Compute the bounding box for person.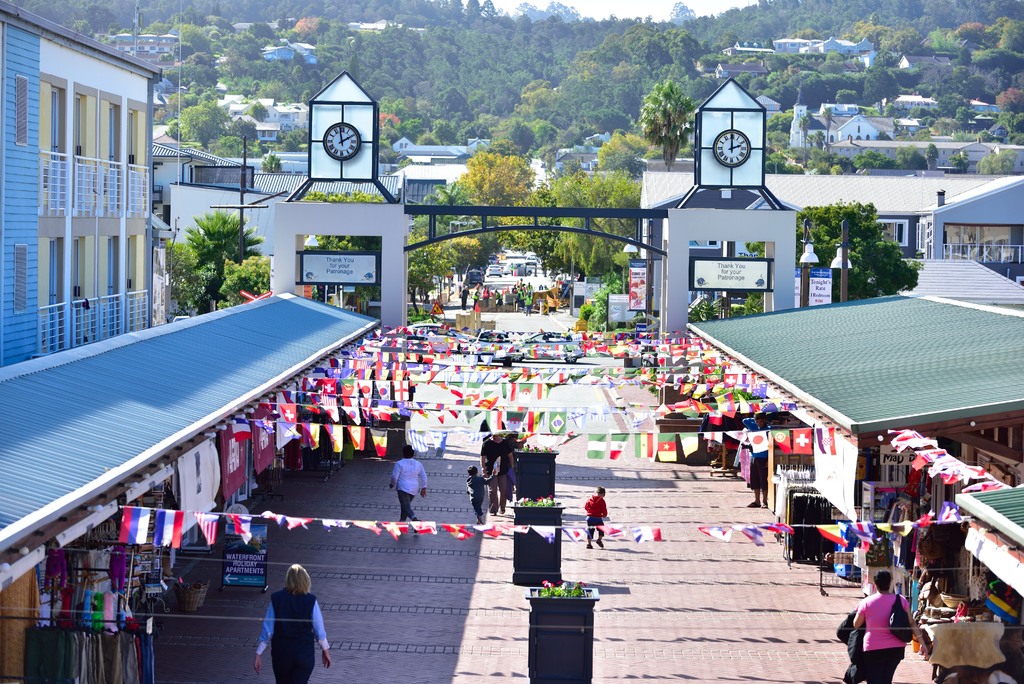
(x1=252, y1=566, x2=343, y2=683).
